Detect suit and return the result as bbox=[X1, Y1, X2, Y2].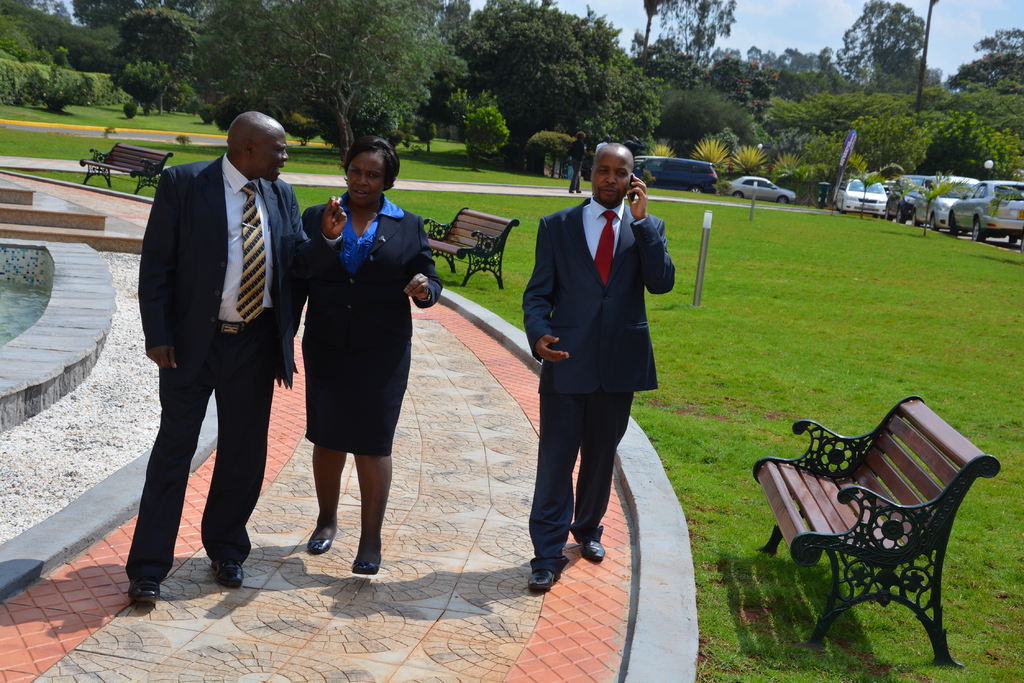
bbox=[518, 200, 679, 570].
